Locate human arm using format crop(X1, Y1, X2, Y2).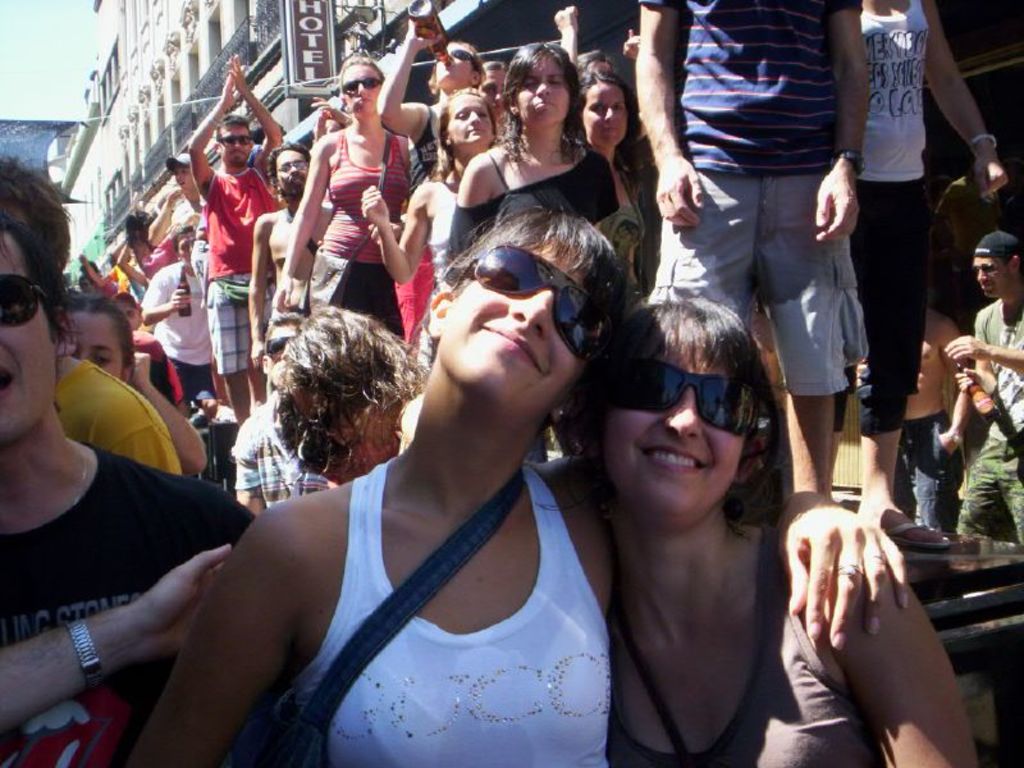
crop(225, 49, 279, 182).
